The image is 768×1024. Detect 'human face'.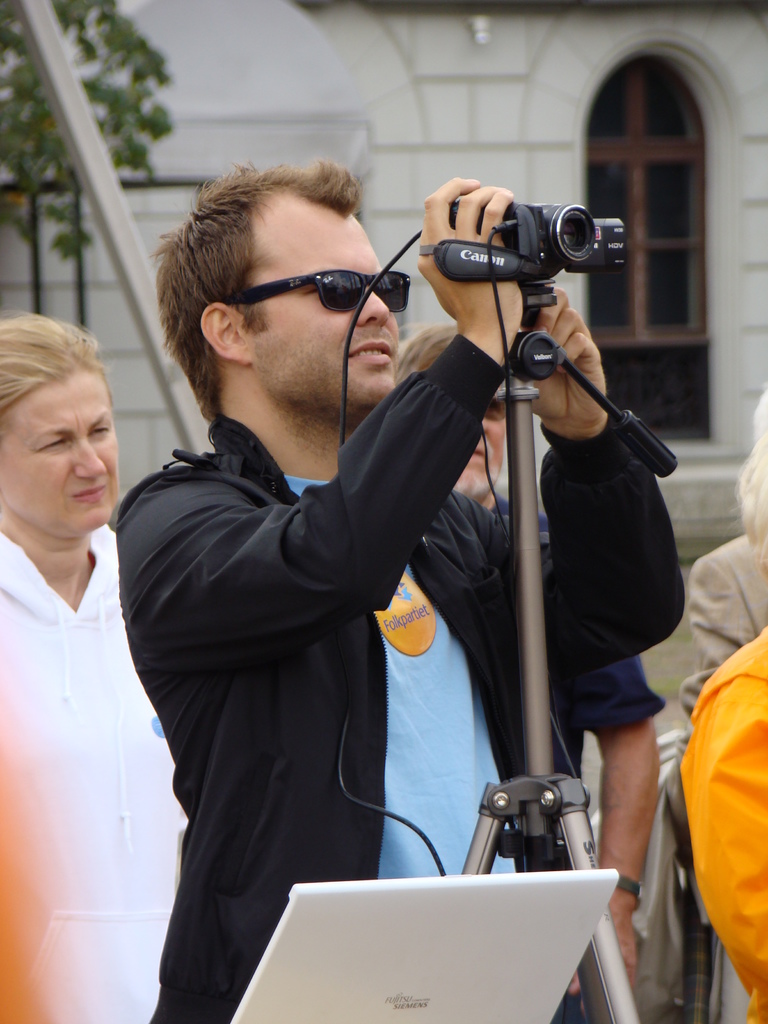
Detection: {"left": 242, "top": 189, "right": 401, "bottom": 402}.
